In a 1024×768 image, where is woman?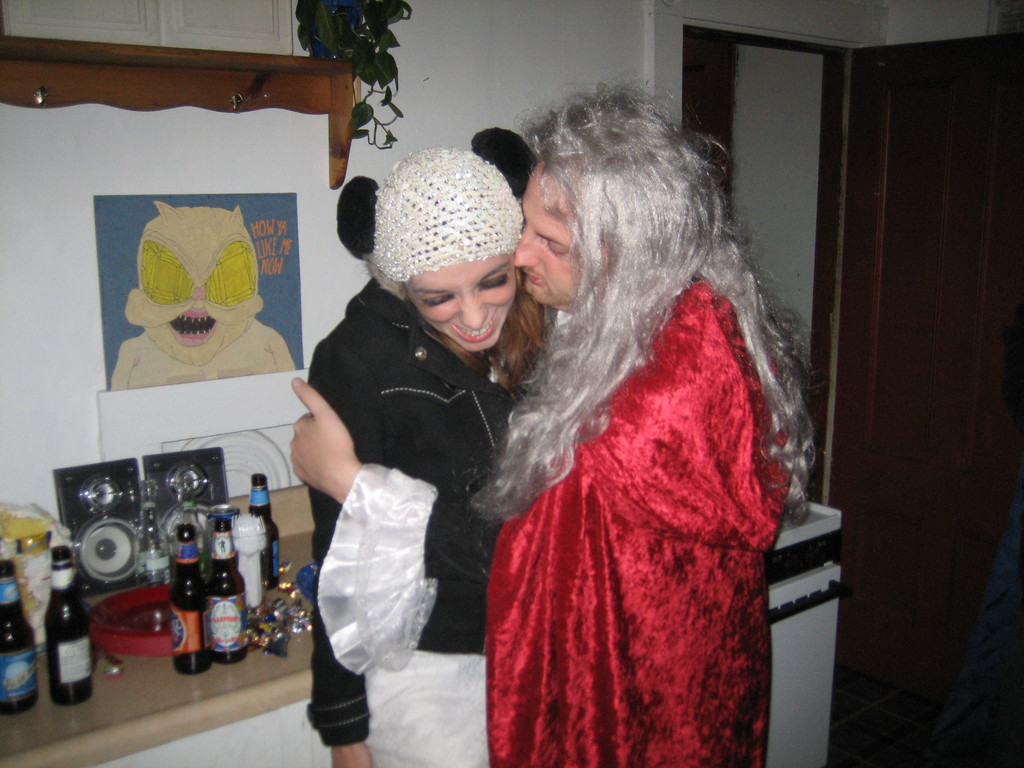
(x1=283, y1=175, x2=549, y2=732).
